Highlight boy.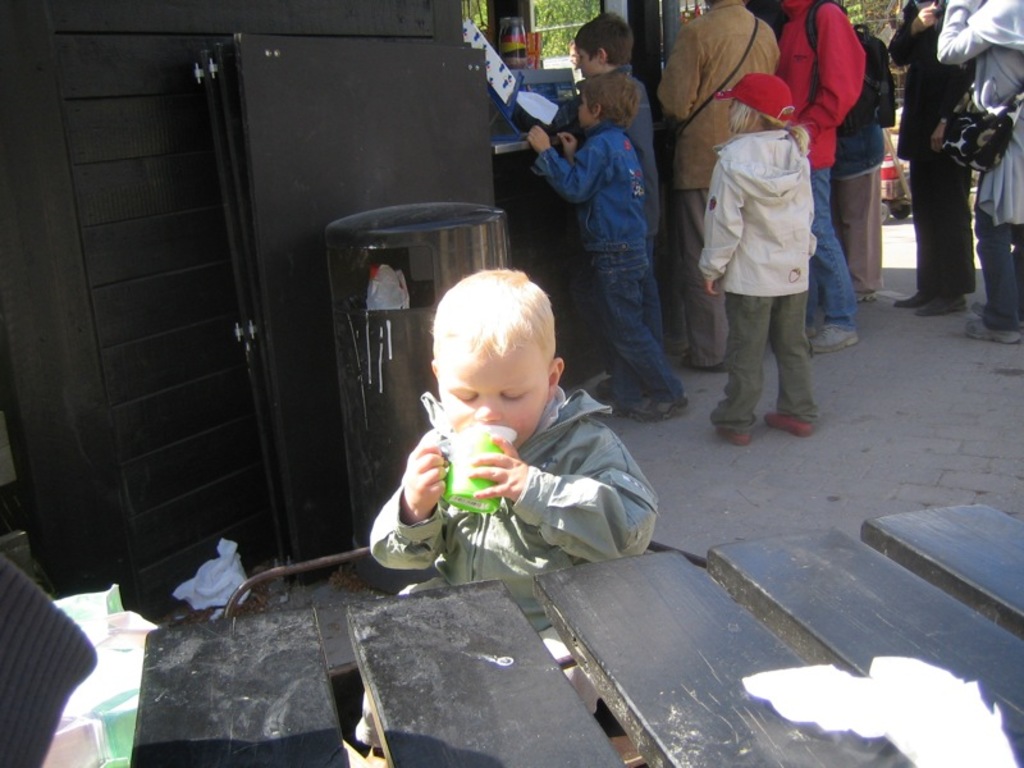
Highlighted region: box=[570, 8, 668, 343].
